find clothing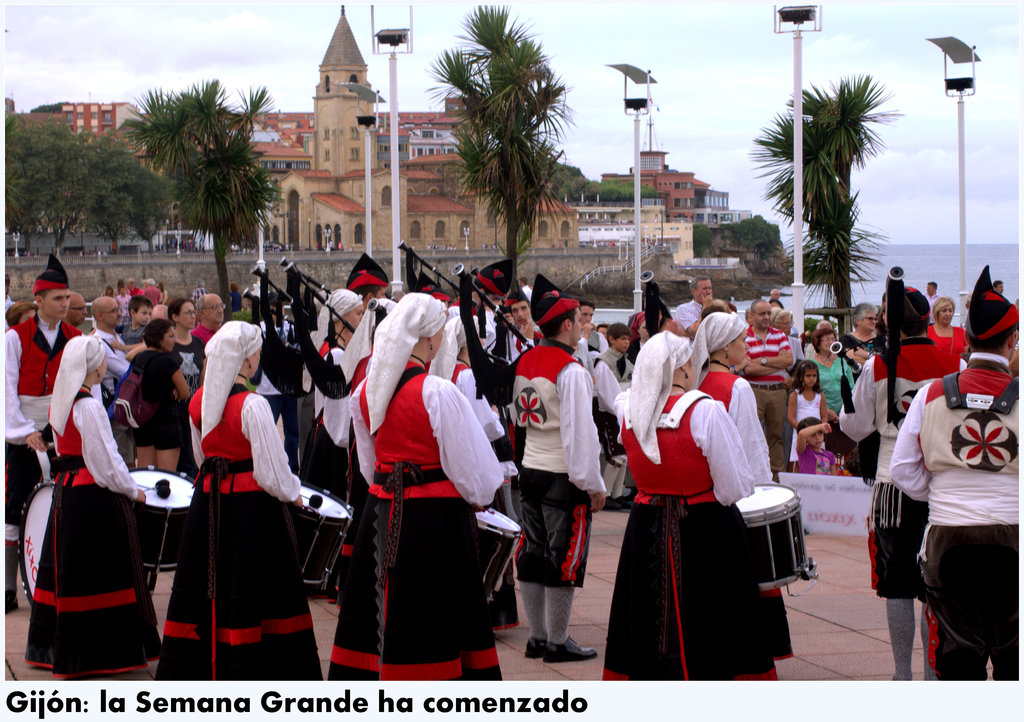
BBox(690, 358, 778, 492)
